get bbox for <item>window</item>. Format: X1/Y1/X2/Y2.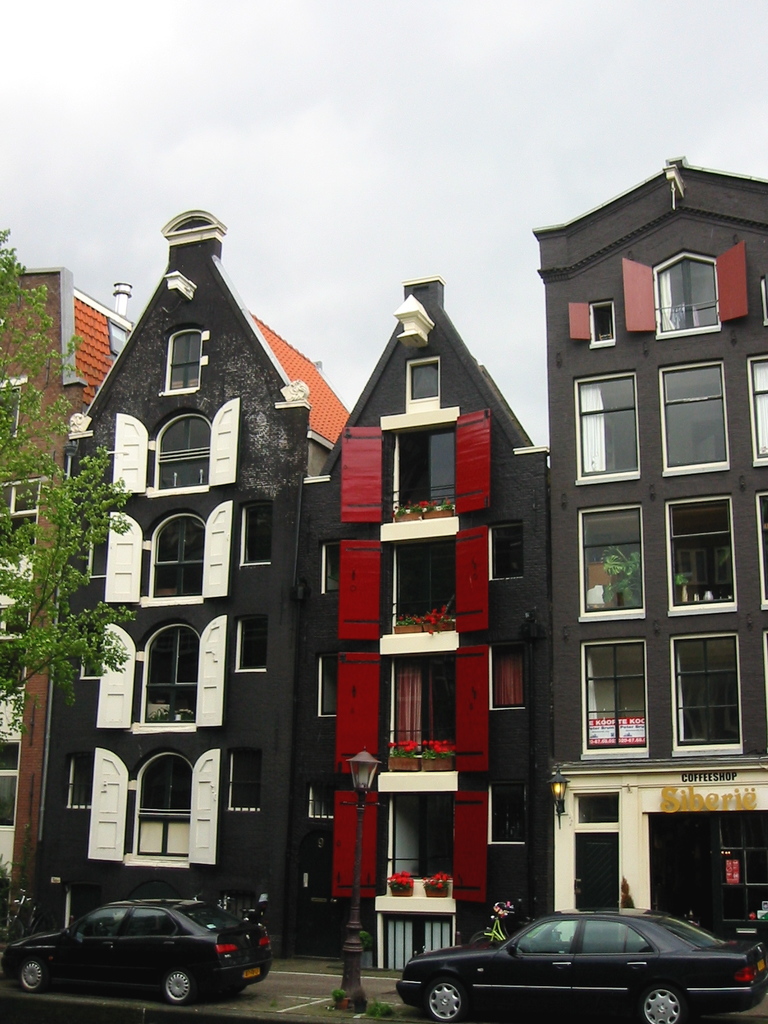
413/362/446/416.
